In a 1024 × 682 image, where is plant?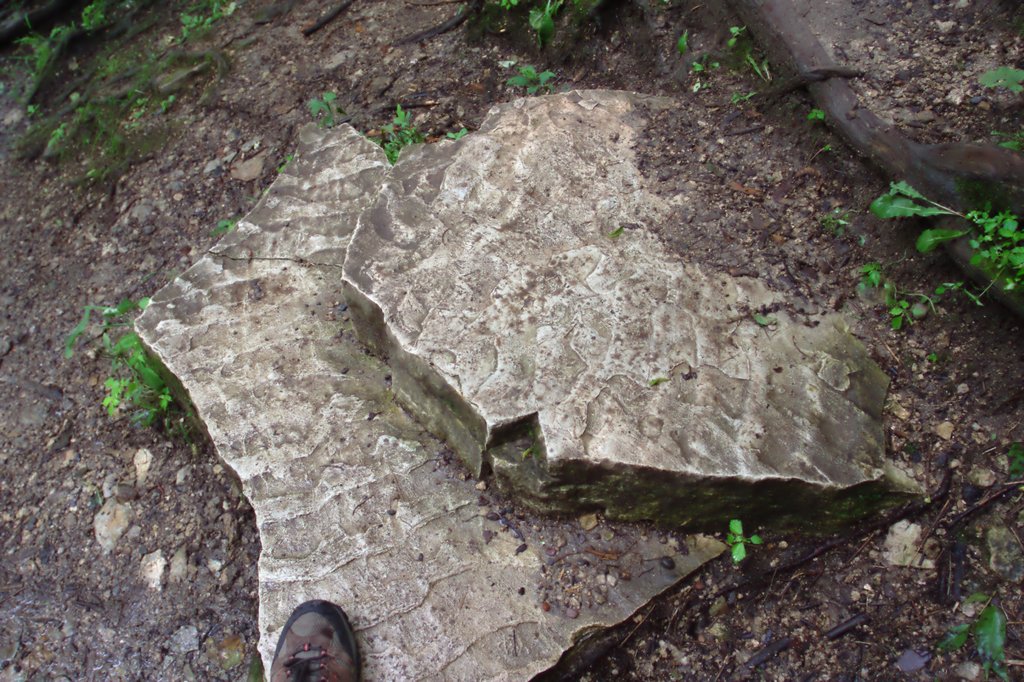
region(817, 203, 863, 248).
